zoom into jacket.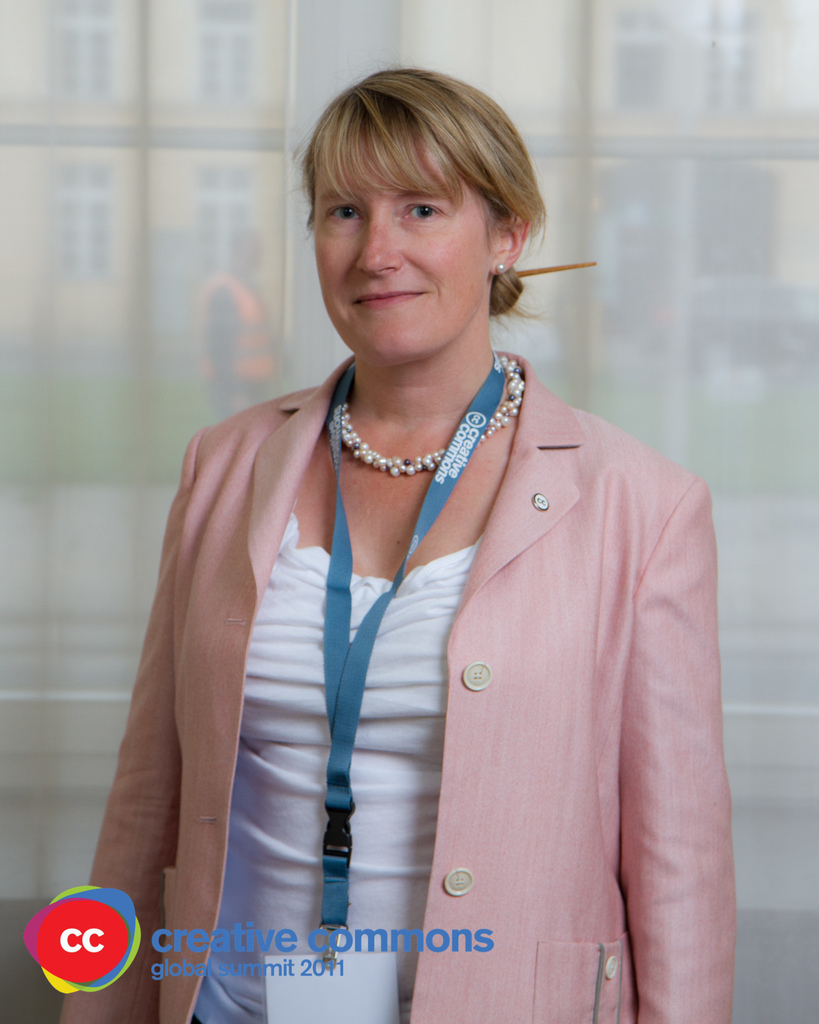
Zoom target: {"left": 90, "top": 182, "right": 743, "bottom": 976}.
